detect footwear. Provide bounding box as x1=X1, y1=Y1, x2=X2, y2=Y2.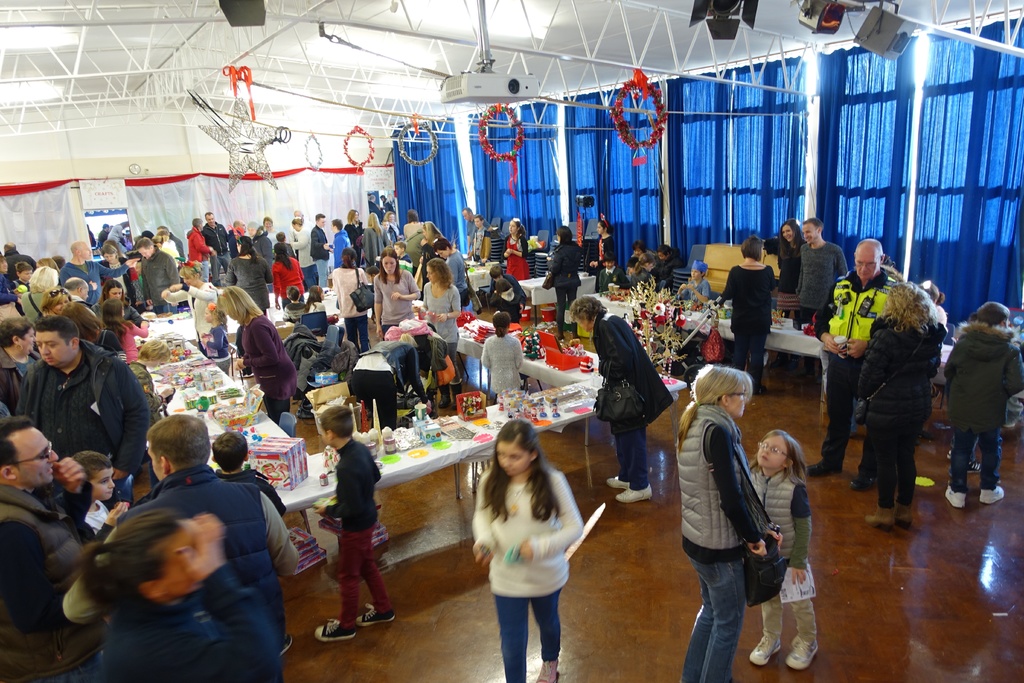
x1=617, y1=483, x2=652, y2=506.
